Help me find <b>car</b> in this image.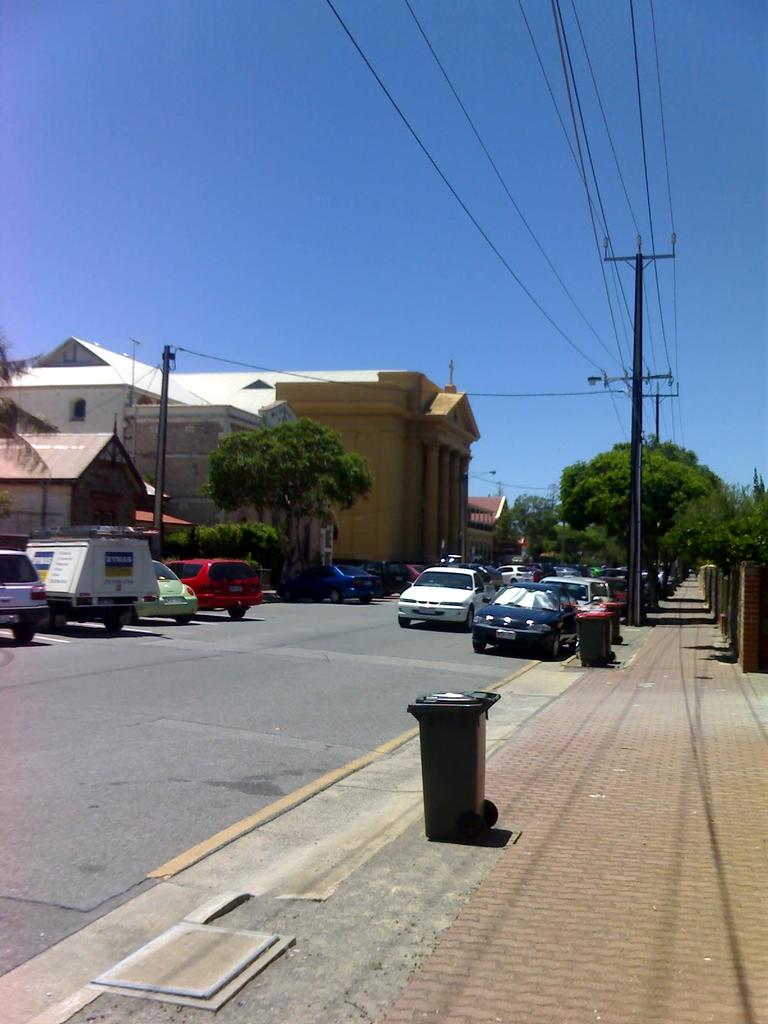
Found it: x1=332 y1=559 x2=401 y2=596.
